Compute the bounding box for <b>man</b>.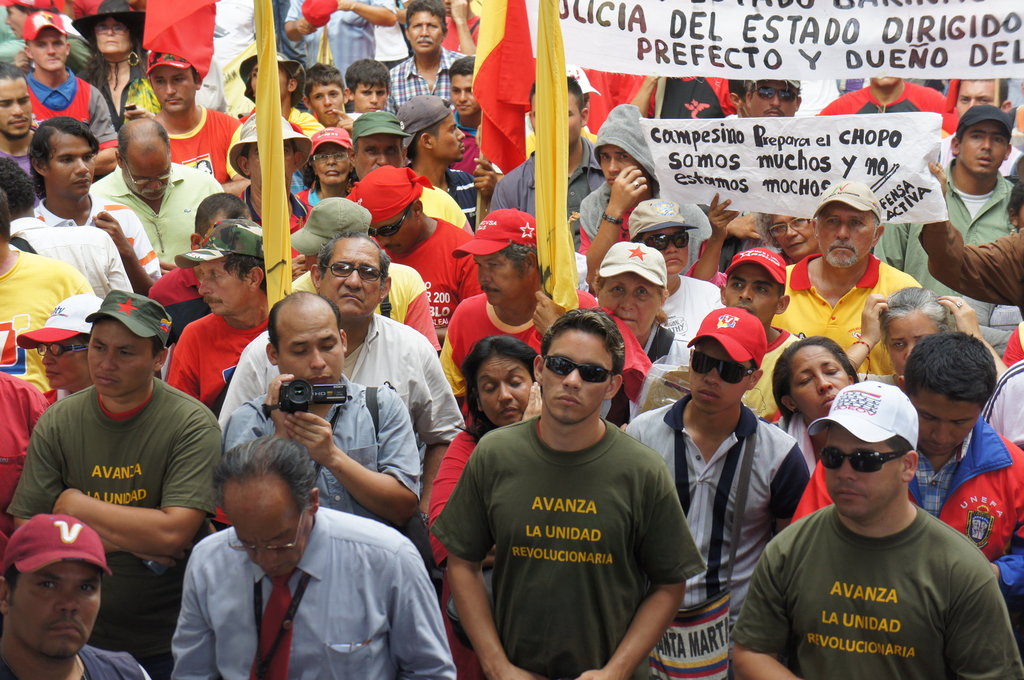
x1=718 y1=243 x2=806 y2=419.
